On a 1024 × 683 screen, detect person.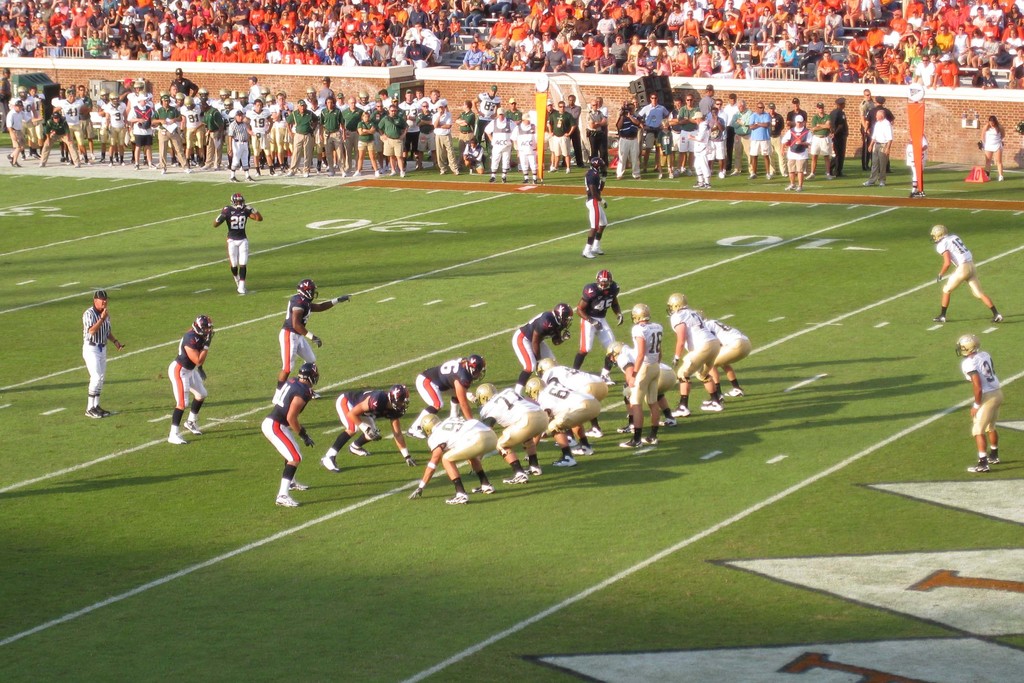
region(534, 362, 609, 438).
